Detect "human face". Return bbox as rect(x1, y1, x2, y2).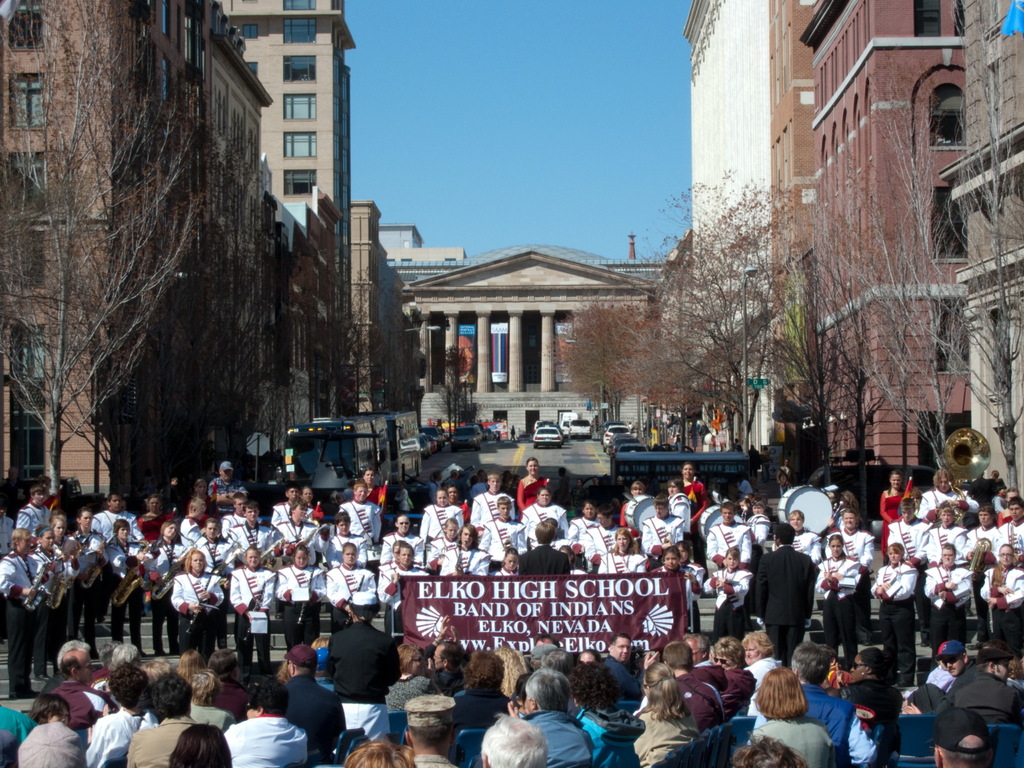
rect(203, 522, 218, 537).
